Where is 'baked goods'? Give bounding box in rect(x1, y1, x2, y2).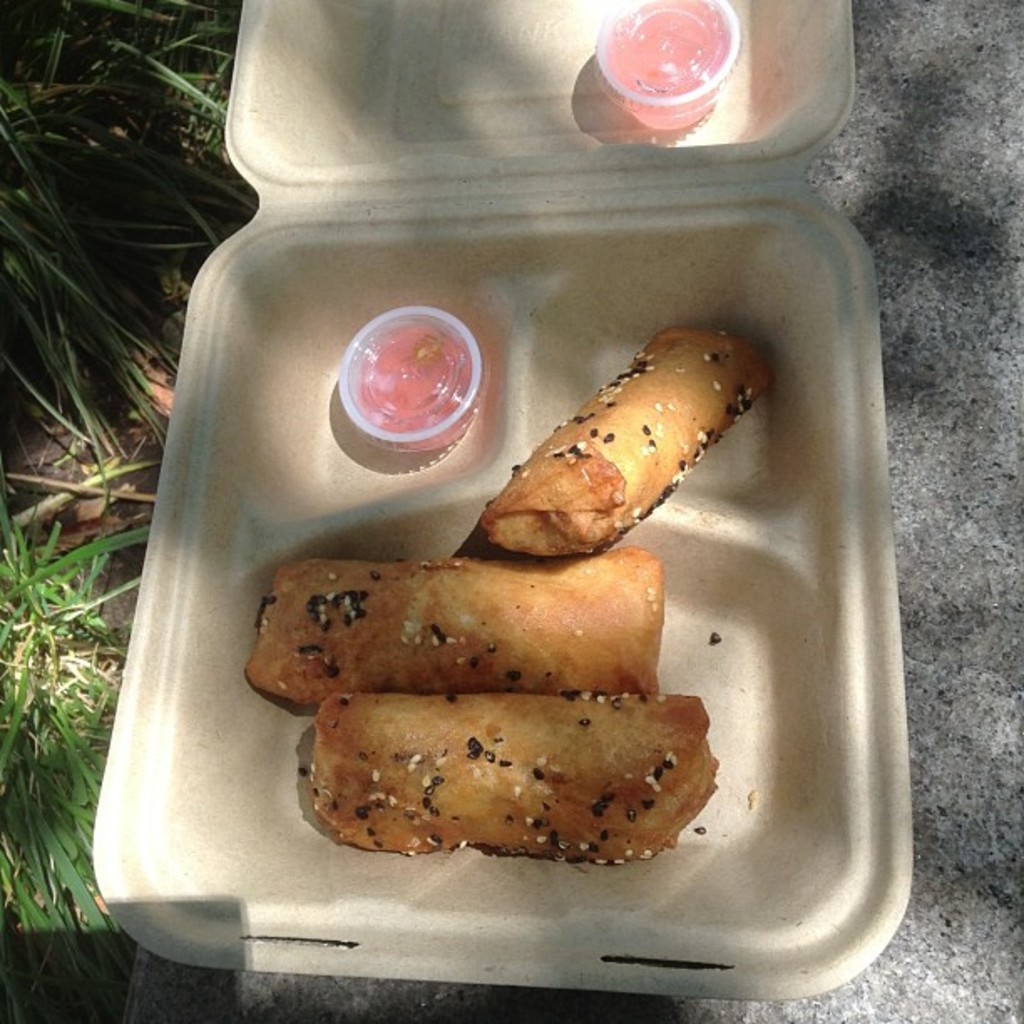
rect(479, 325, 775, 562).
